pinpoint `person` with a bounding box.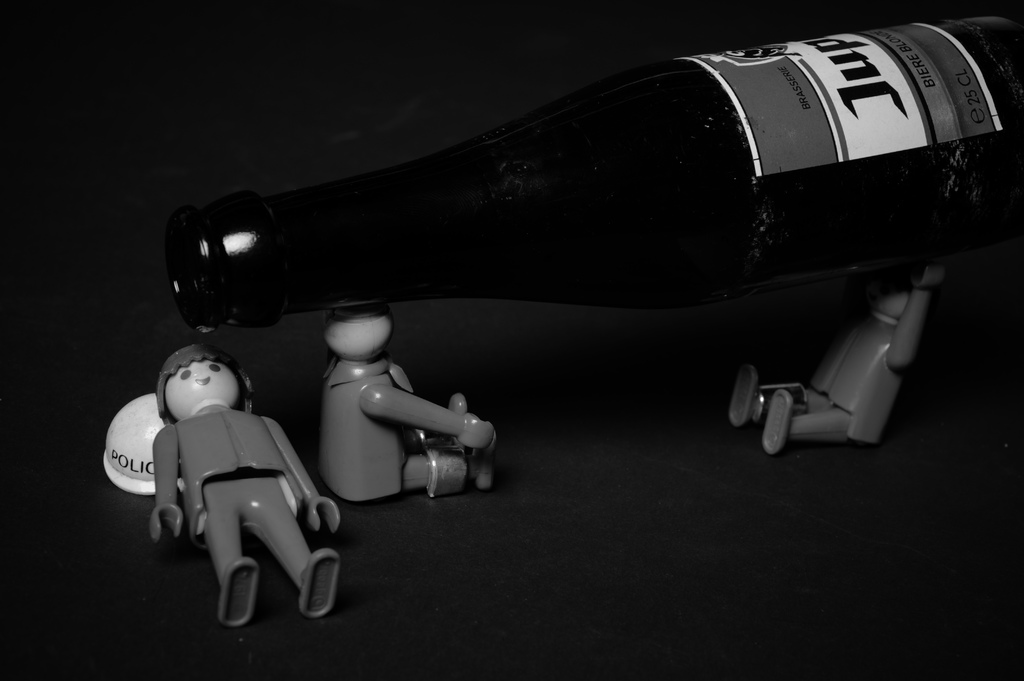
(726, 264, 936, 453).
